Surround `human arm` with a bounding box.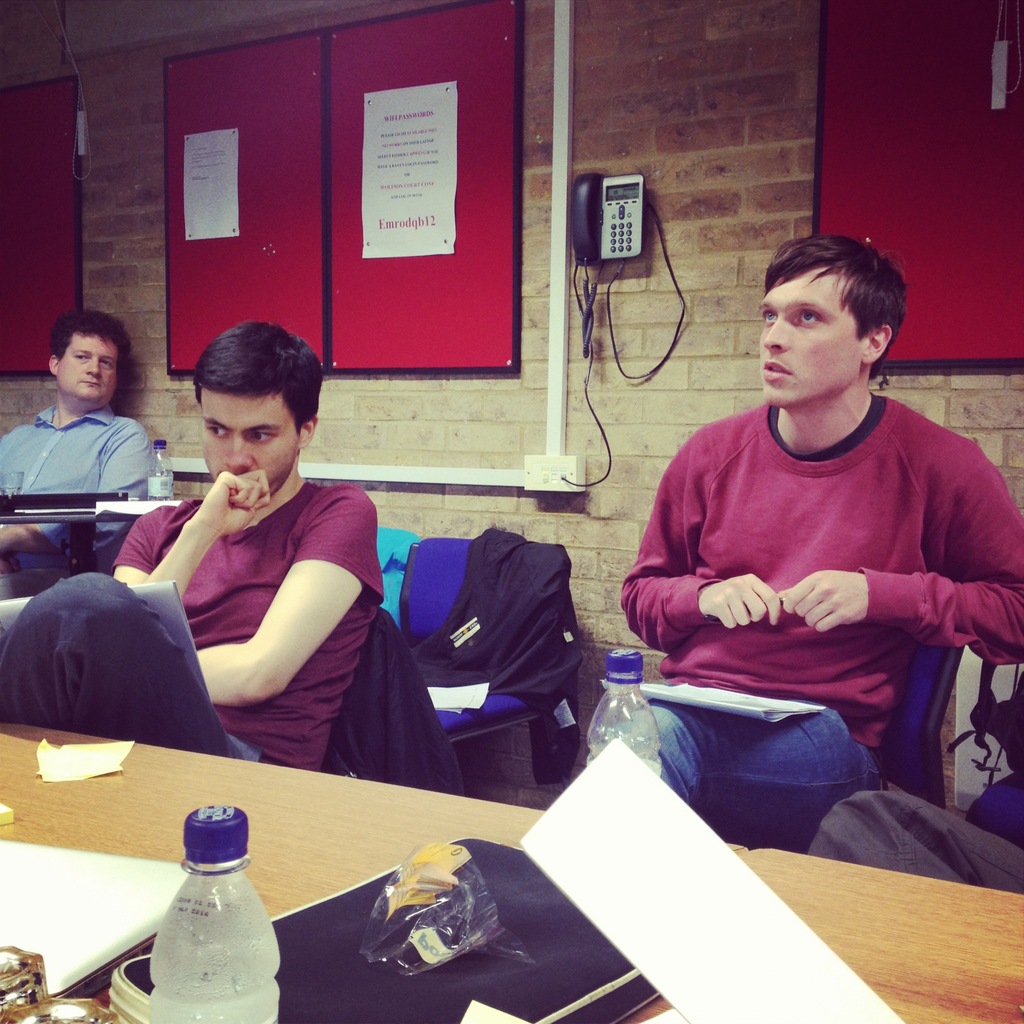
x1=135, y1=483, x2=244, y2=620.
